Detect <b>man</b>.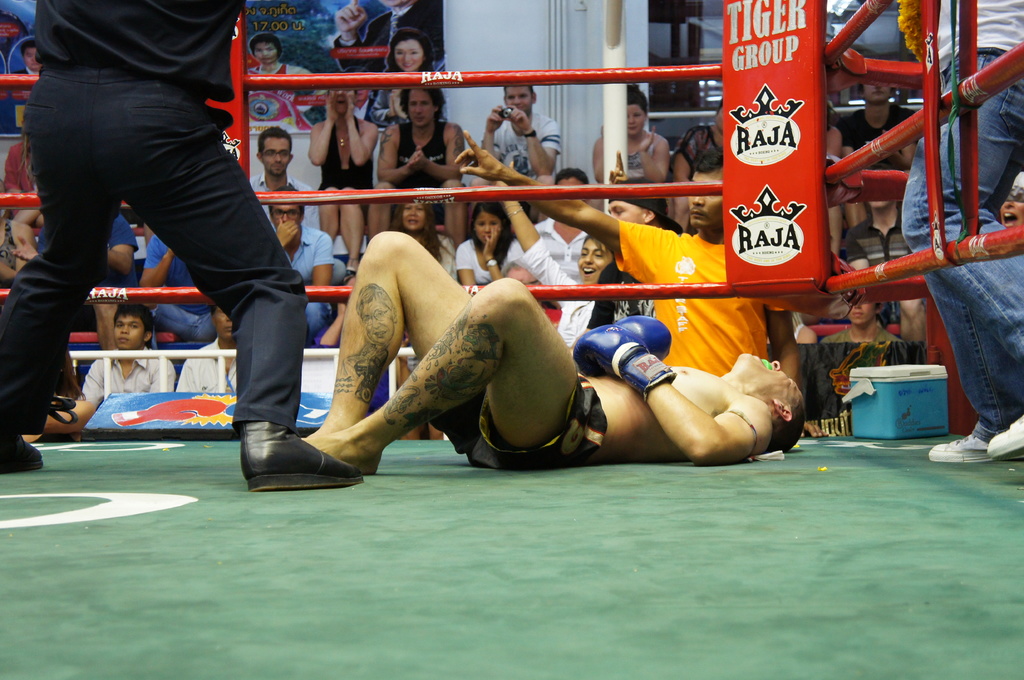
Detected at <box>921,0,1023,471</box>.
